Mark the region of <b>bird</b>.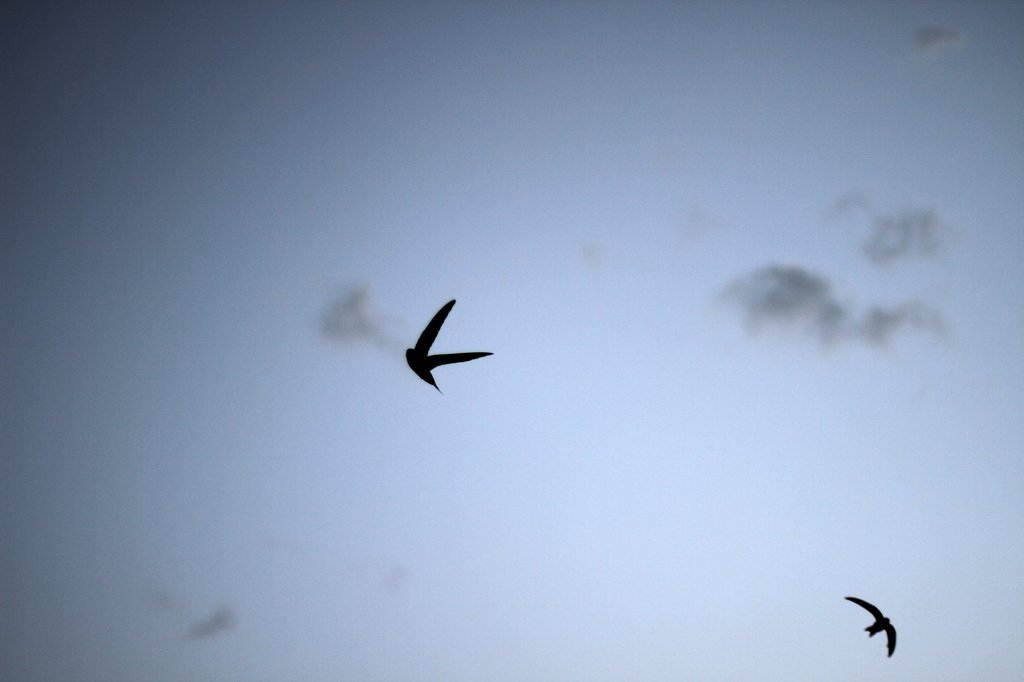
Region: <region>400, 299, 496, 393</region>.
